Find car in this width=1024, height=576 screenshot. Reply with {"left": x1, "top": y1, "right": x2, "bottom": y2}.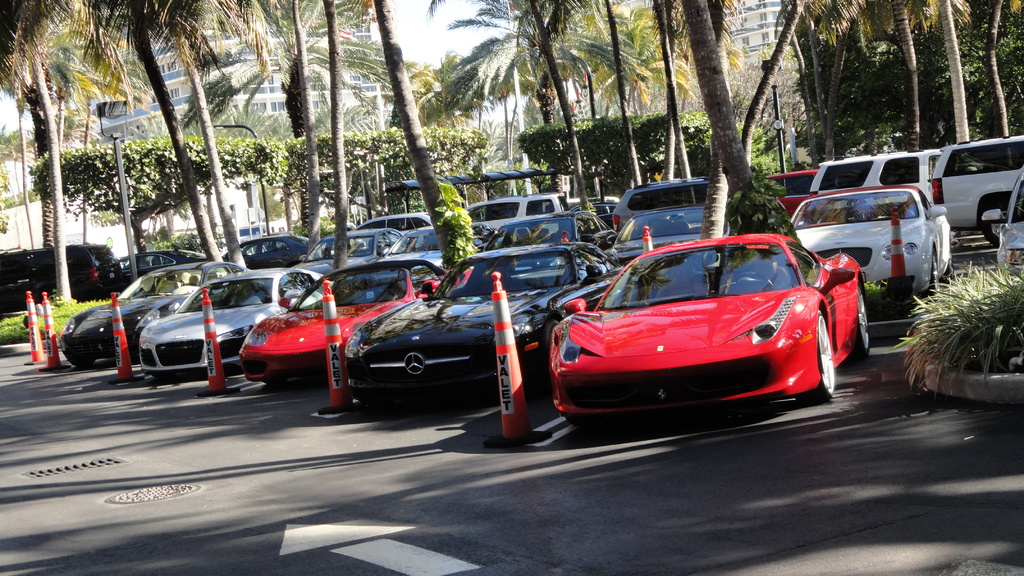
{"left": 610, "top": 204, "right": 735, "bottom": 261}.
